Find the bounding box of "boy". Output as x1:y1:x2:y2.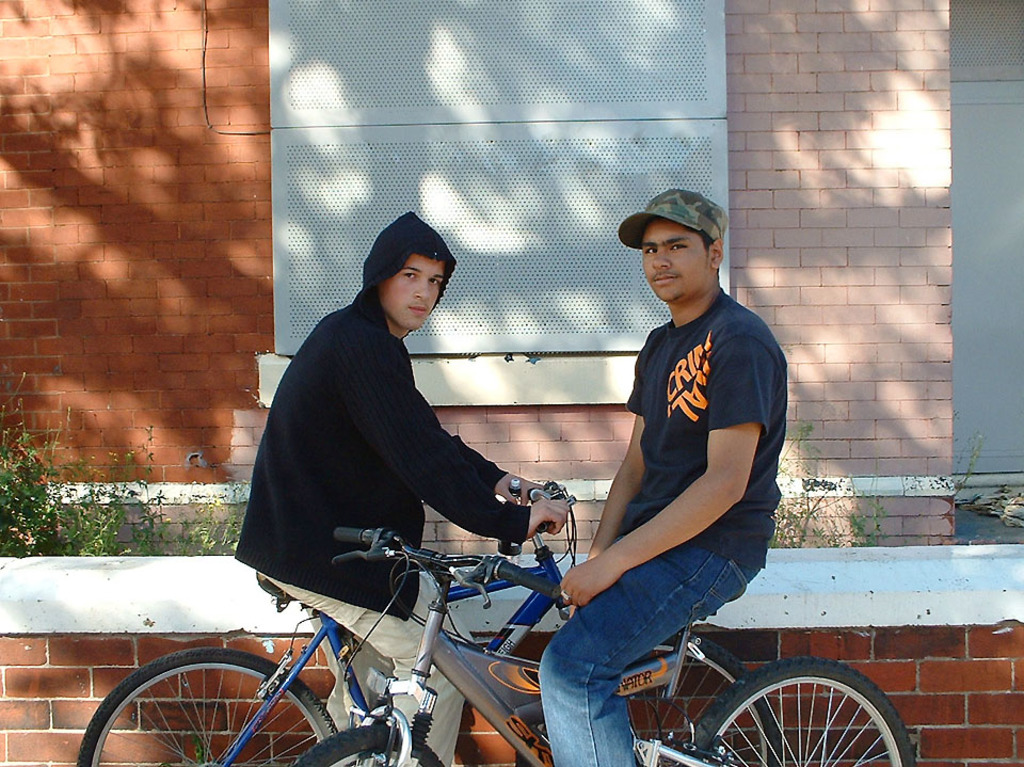
238:212:573:766.
